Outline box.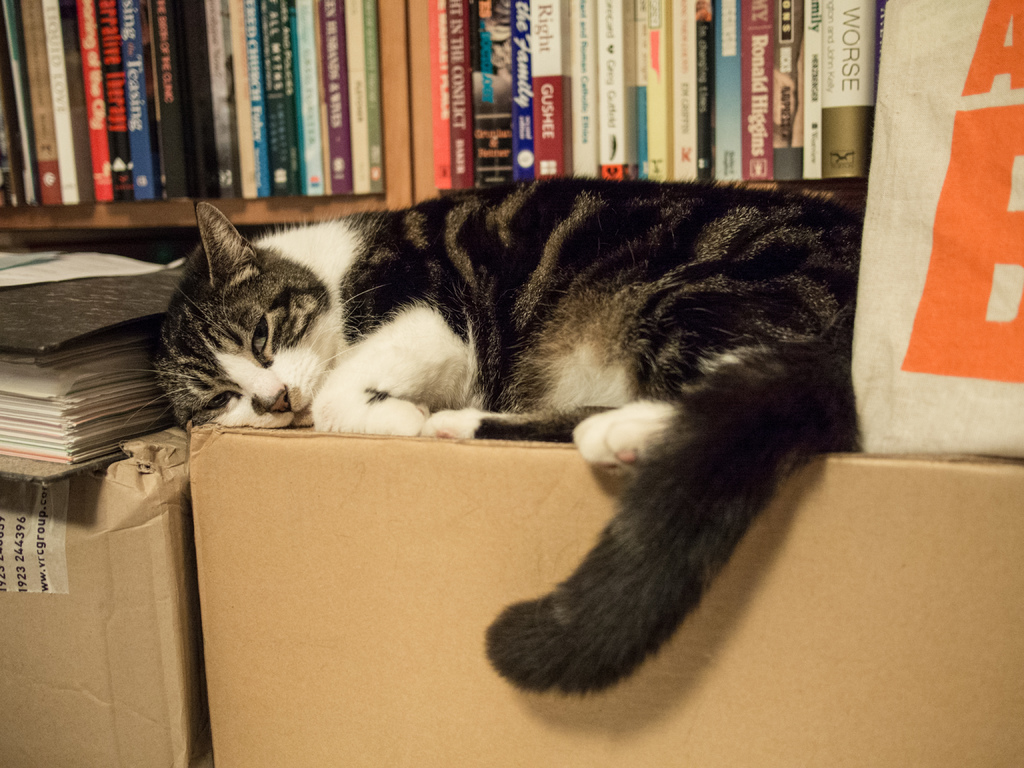
Outline: rect(190, 418, 1023, 767).
